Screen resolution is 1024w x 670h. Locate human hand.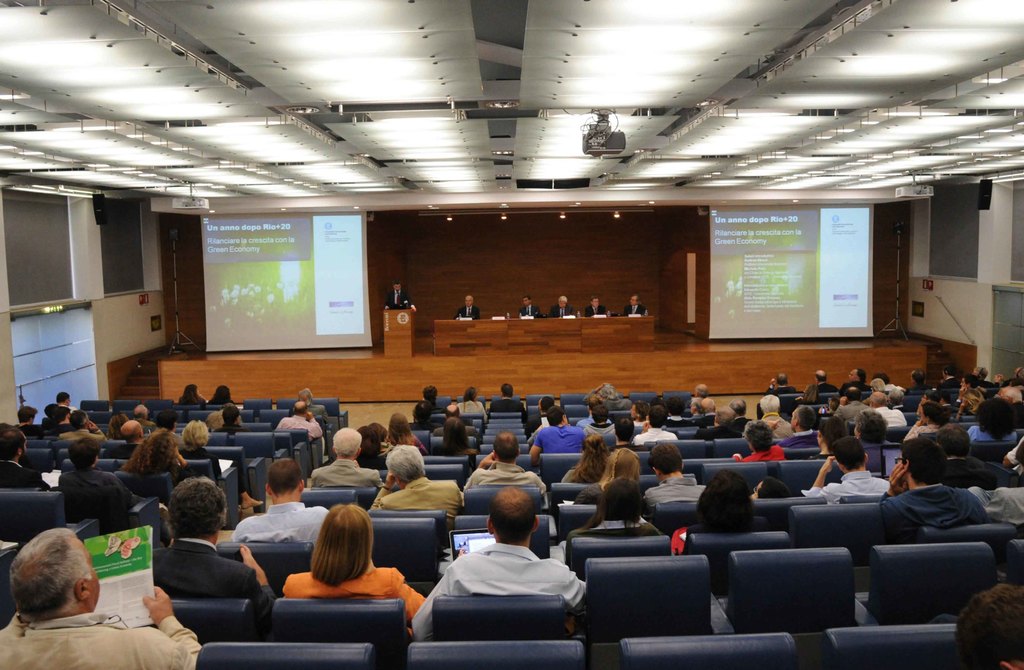
crop(996, 372, 1005, 377).
